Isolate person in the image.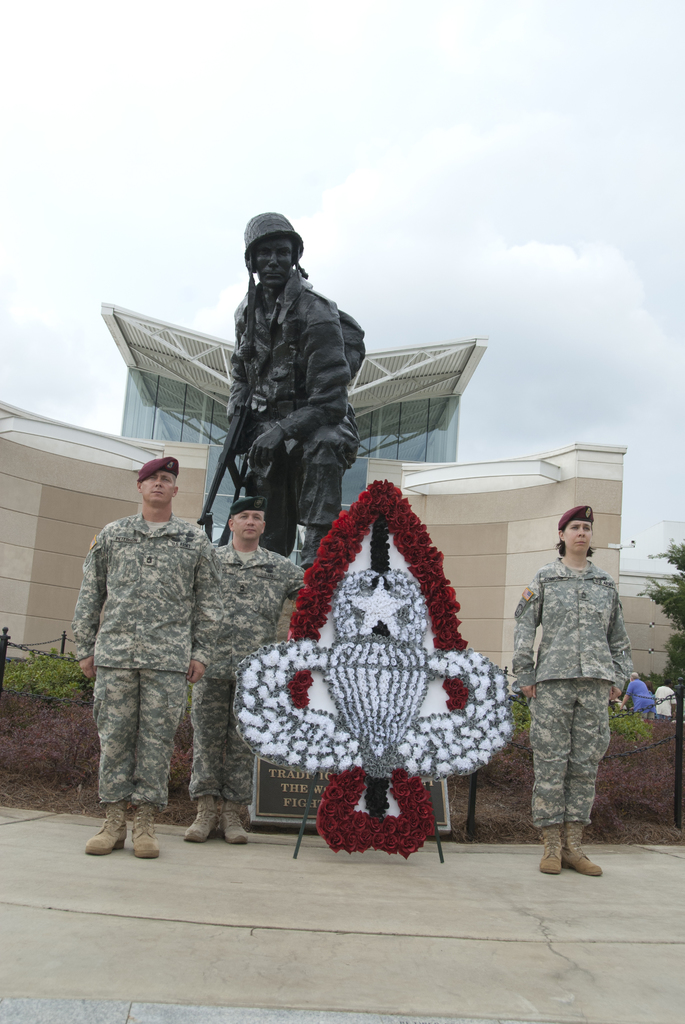
Isolated region: (515, 508, 636, 890).
